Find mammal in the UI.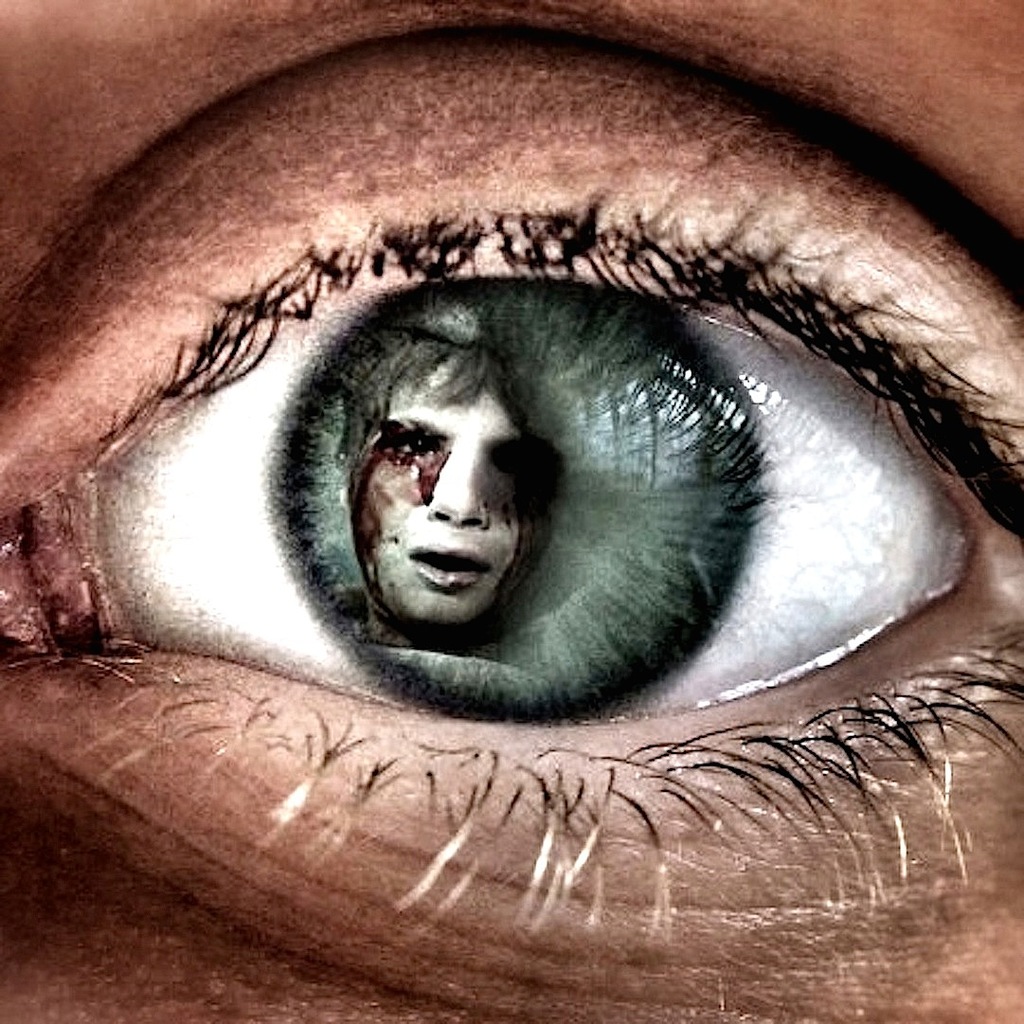
UI element at x1=1 y1=0 x2=1014 y2=1023.
